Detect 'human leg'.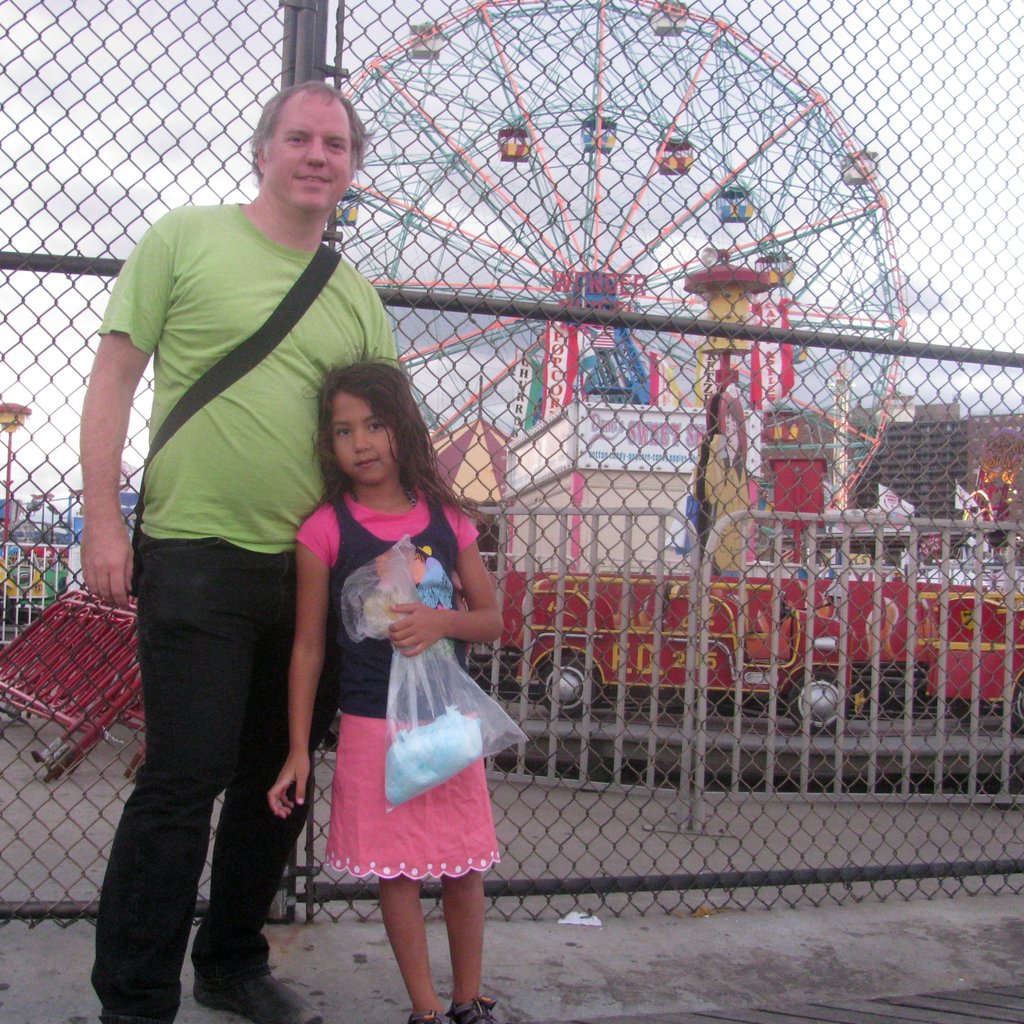
Detected at detection(91, 542, 269, 1023).
